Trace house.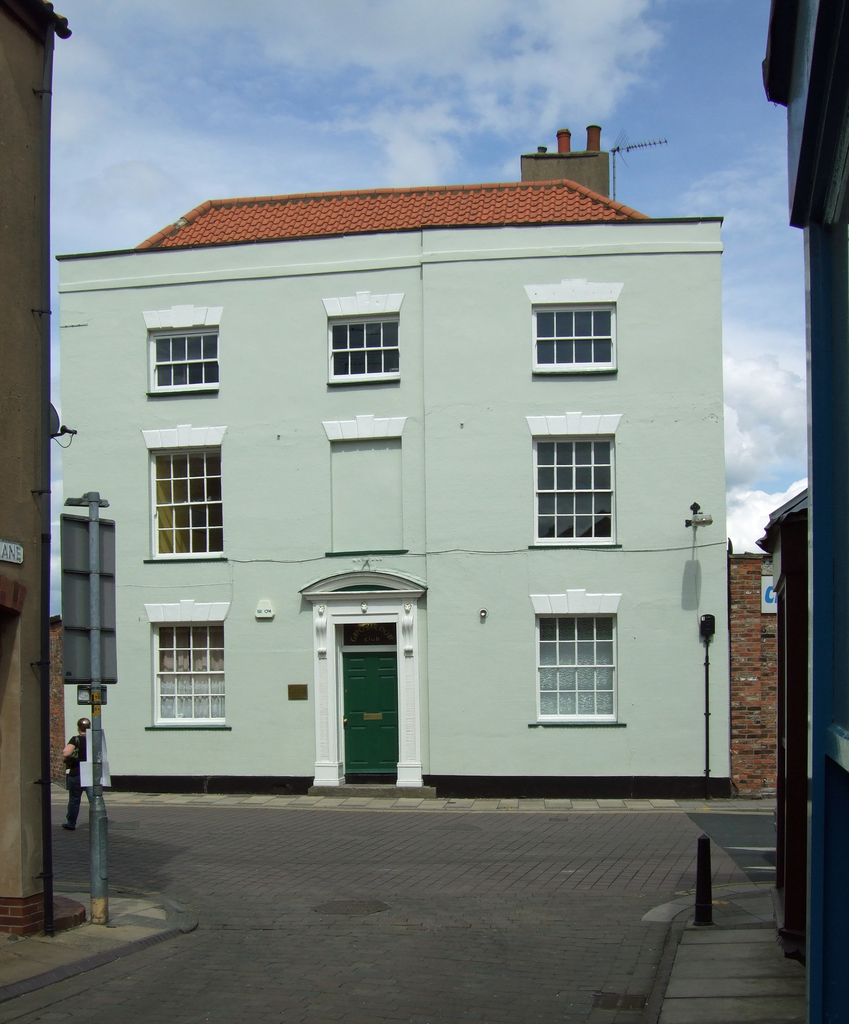
Traced to [52, 126, 731, 799].
